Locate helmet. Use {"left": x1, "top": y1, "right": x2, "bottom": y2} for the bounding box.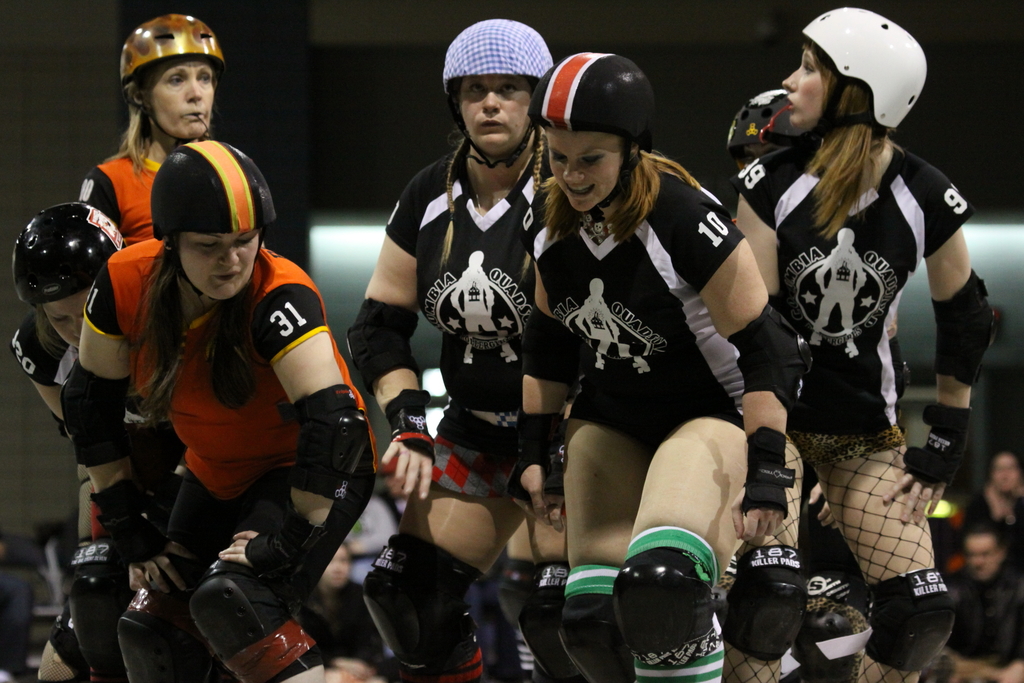
{"left": 429, "top": 22, "right": 549, "bottom": 120}.
